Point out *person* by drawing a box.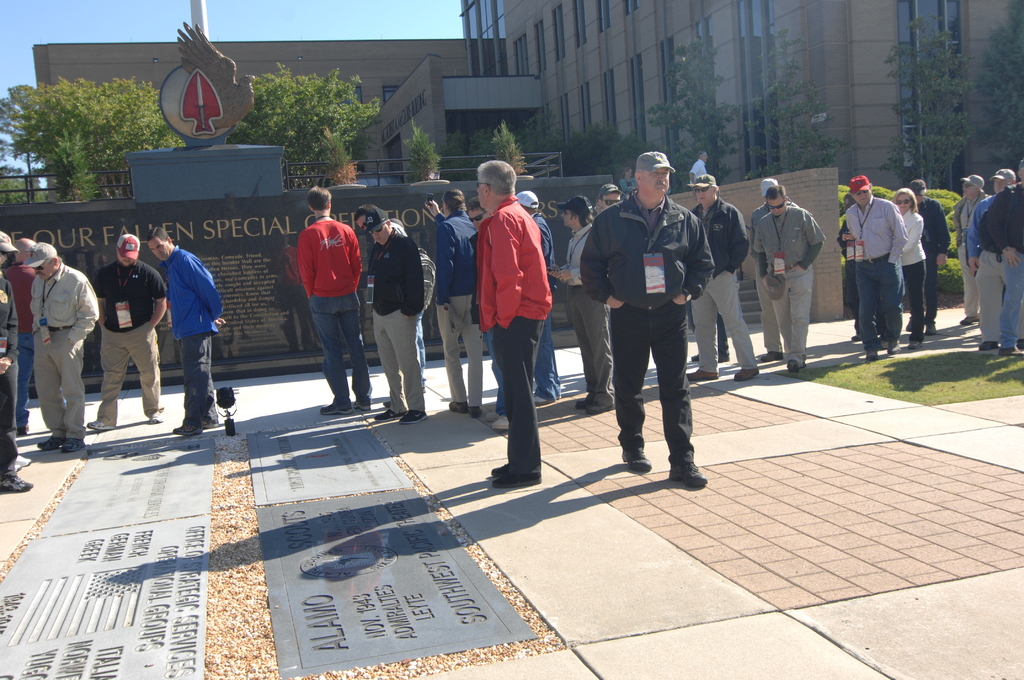
rect(514, 191, 555, 410).
